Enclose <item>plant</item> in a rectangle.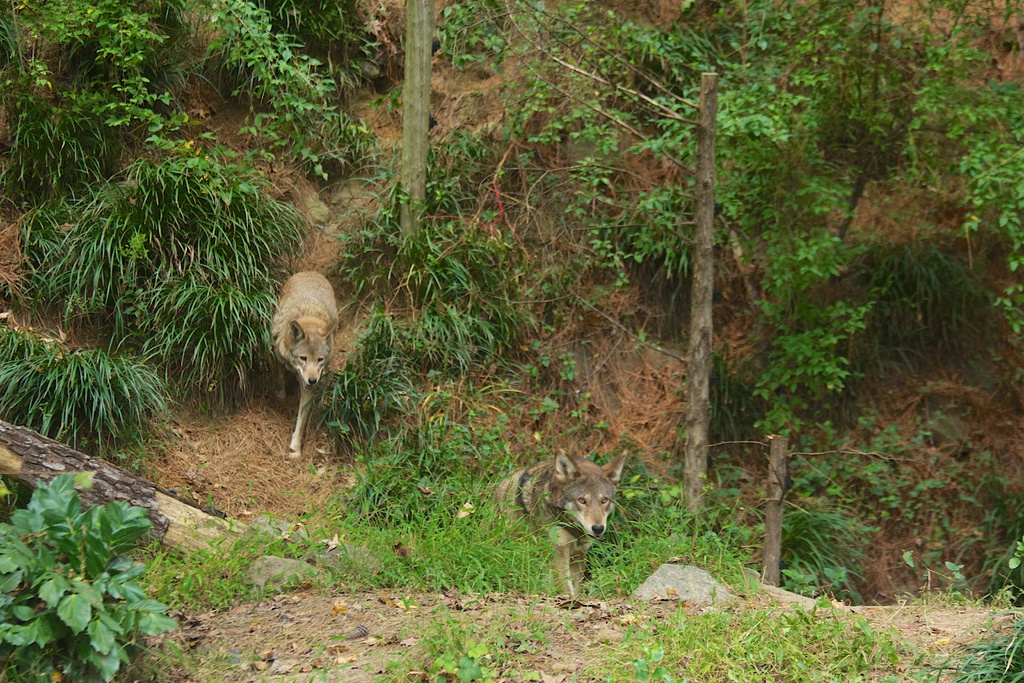
box(325, 403, 573, 605).
